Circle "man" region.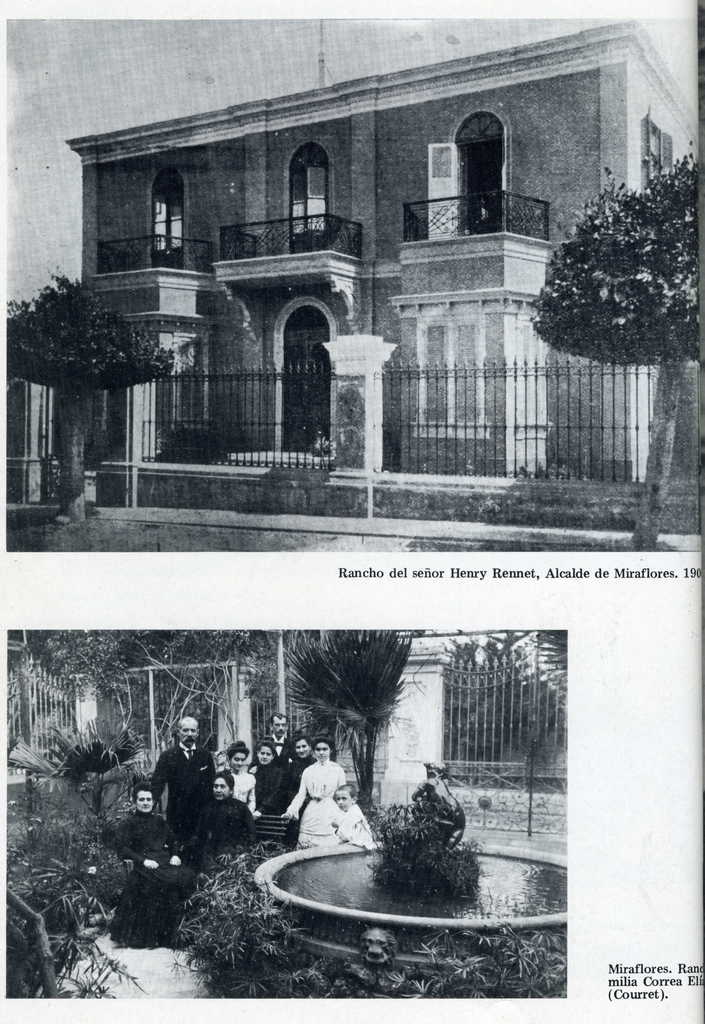
Region: locate(247, 710, 293, 775).
